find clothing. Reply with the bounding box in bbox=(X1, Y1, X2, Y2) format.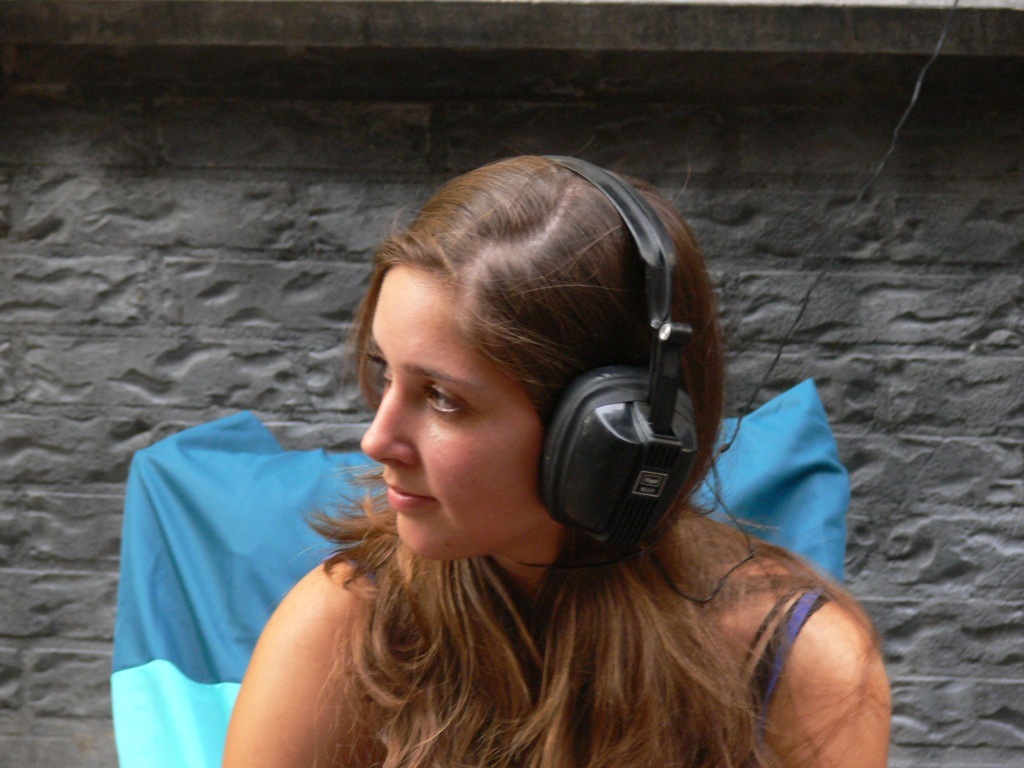
bbox=(716, 581, 844, 767).
